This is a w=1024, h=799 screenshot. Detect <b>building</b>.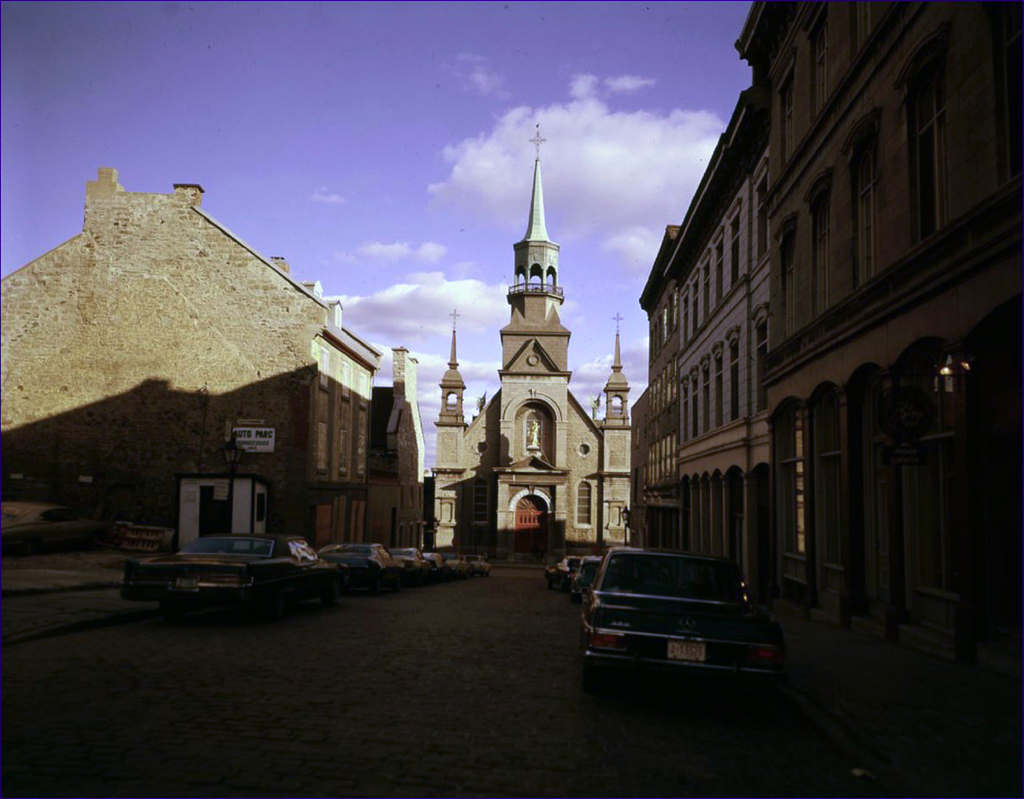
left=676, top=79, right=780, bottom=607.
